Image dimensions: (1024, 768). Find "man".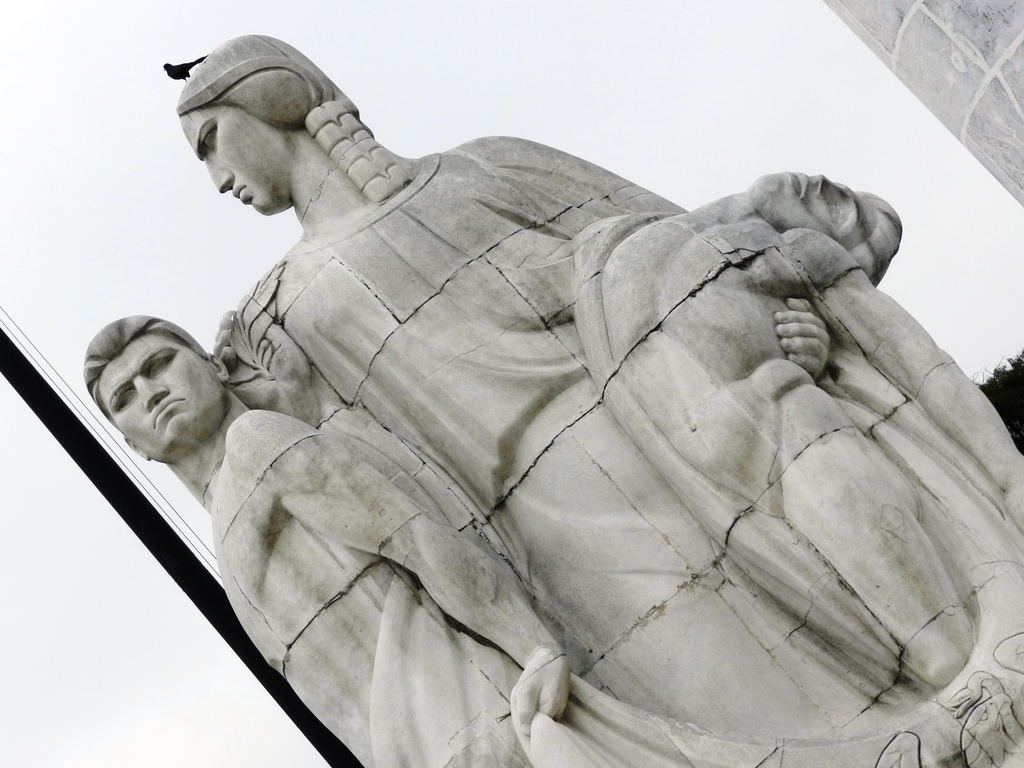
left=77, top=311, right=569, bottom=767.
